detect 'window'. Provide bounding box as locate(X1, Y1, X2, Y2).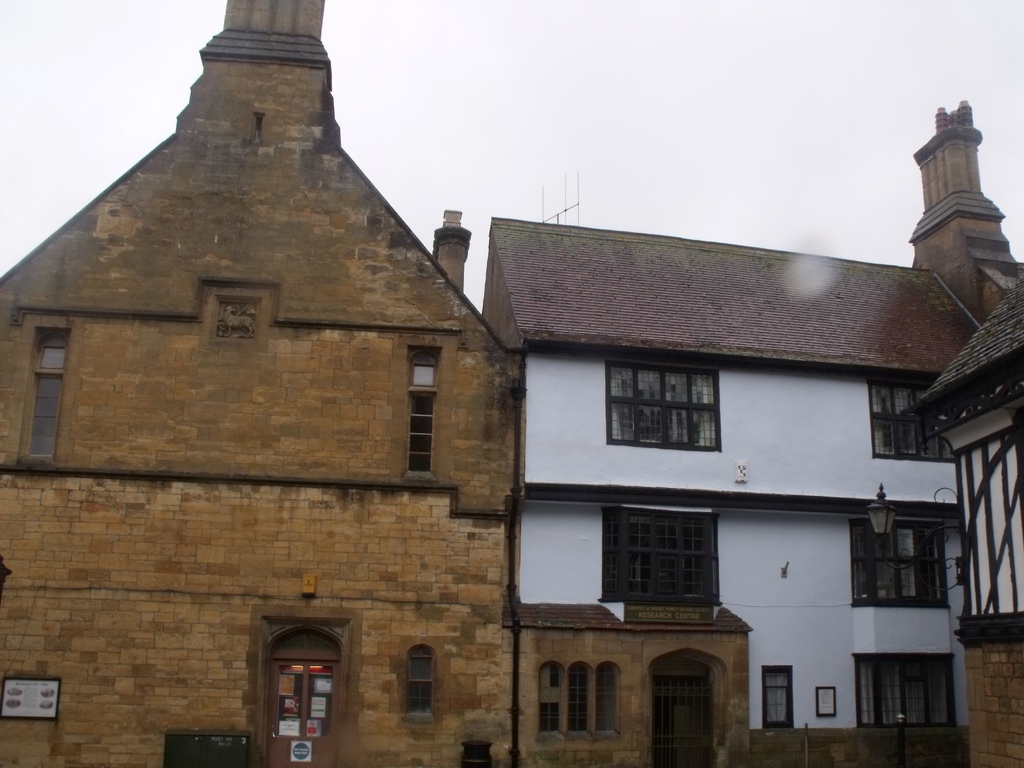
locate(408, 397, 437, 481).
